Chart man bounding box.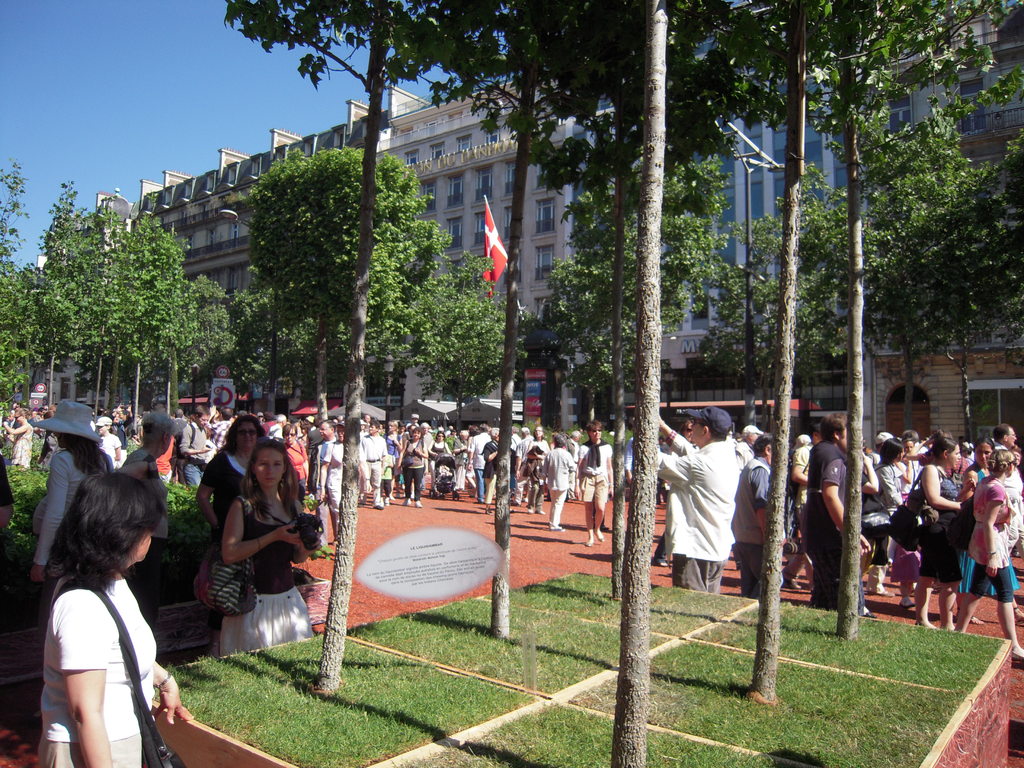
Charted: rect(209, 404, 237, 445).
